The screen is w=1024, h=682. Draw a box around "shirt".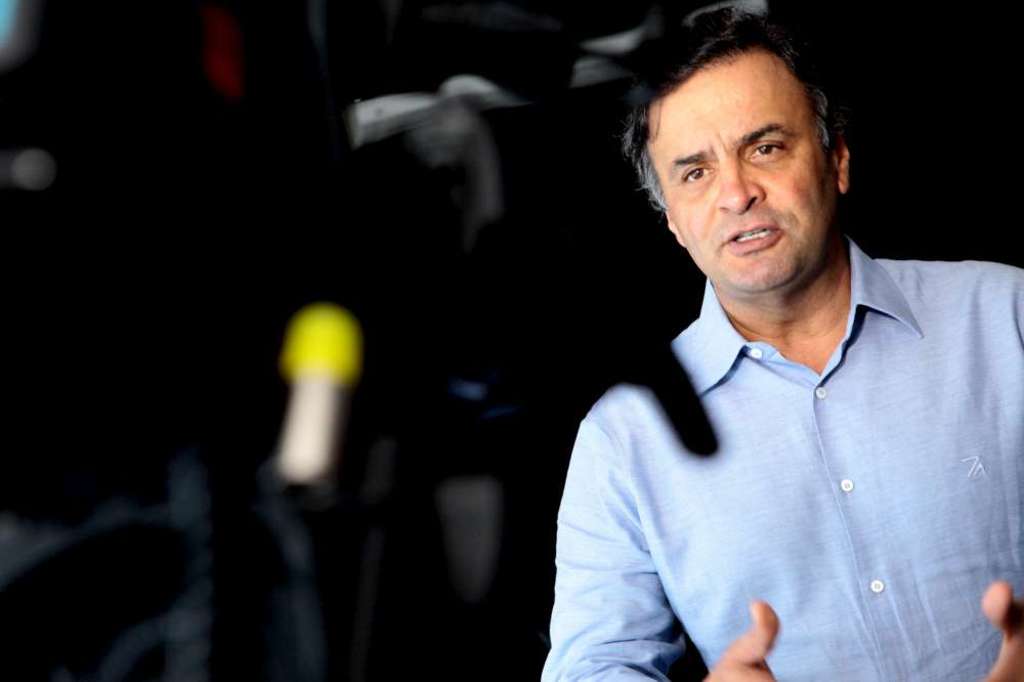
{"left": 541, "top": 231, "right": 1022, "bottom": 680}.
